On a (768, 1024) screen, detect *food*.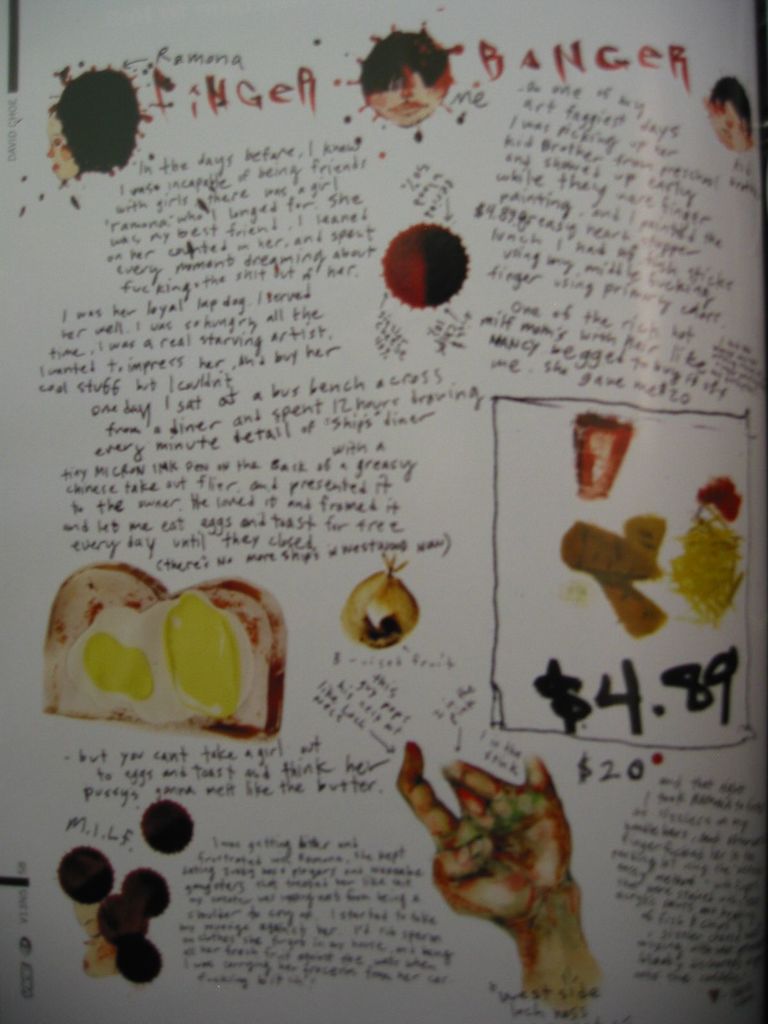
bbox=[121, 867, 170, 919].
